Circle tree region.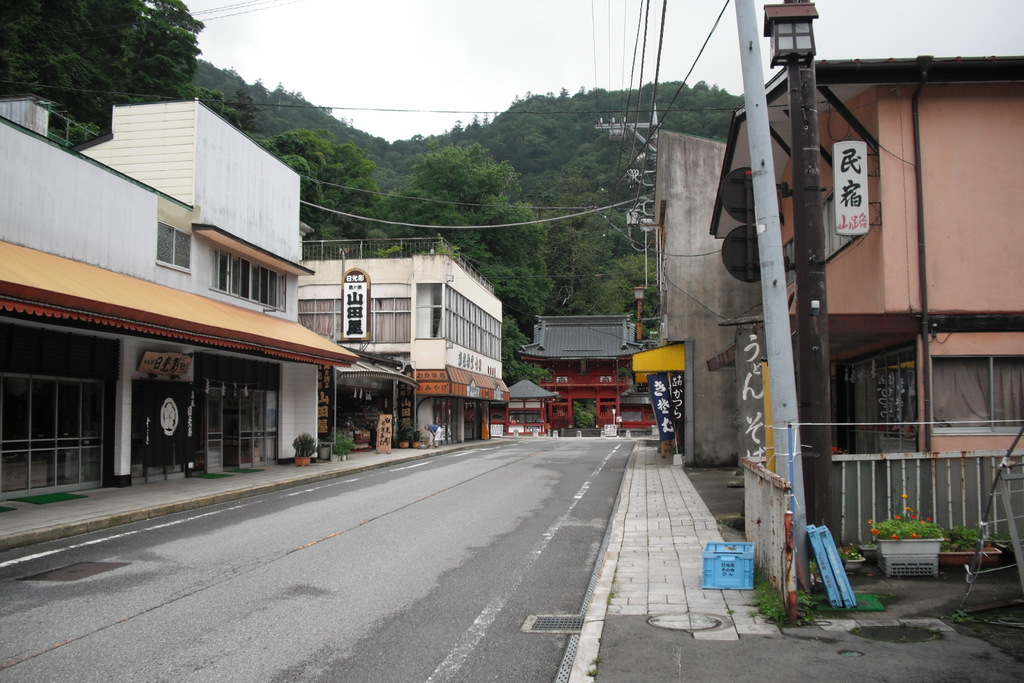
Region: left=193, top=75, right=223, bottom=115.
